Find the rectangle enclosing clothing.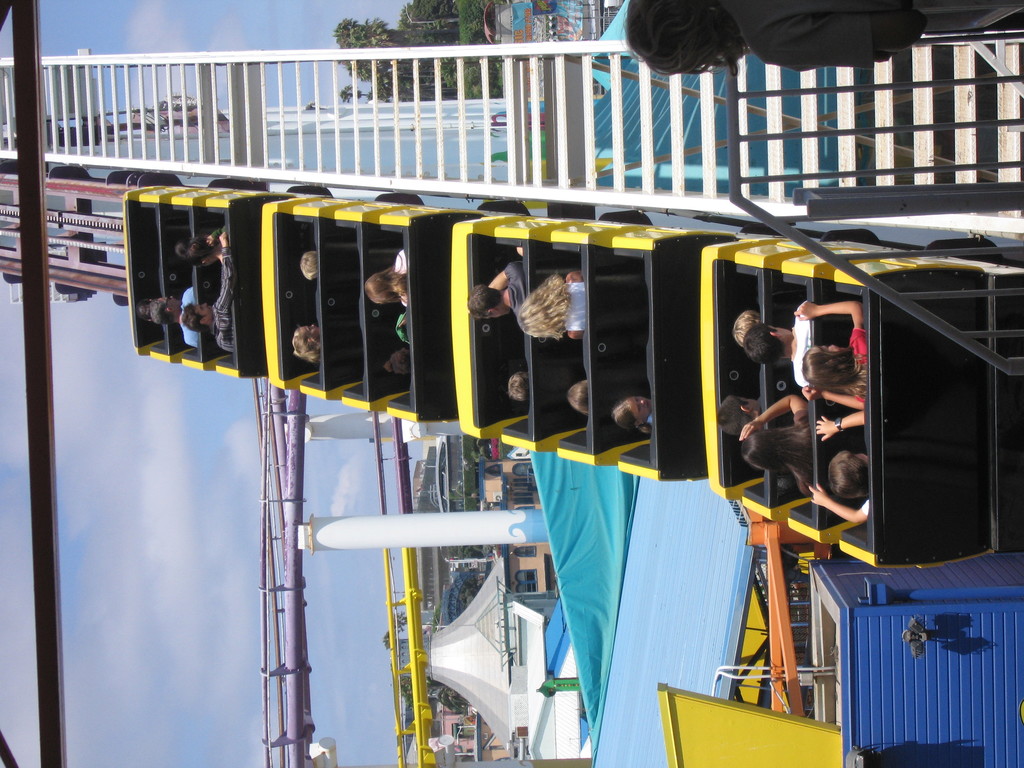
box(508, 264, 527, 310).
